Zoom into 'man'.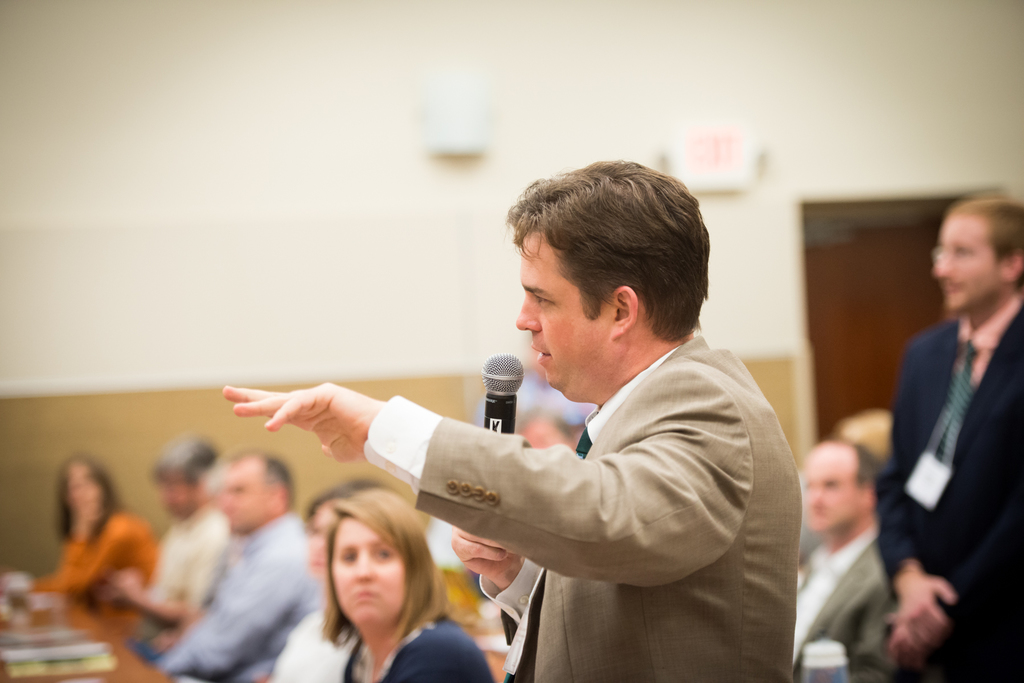
Zoom target: [x1=793, y1=433, x2=911, y2=682].
